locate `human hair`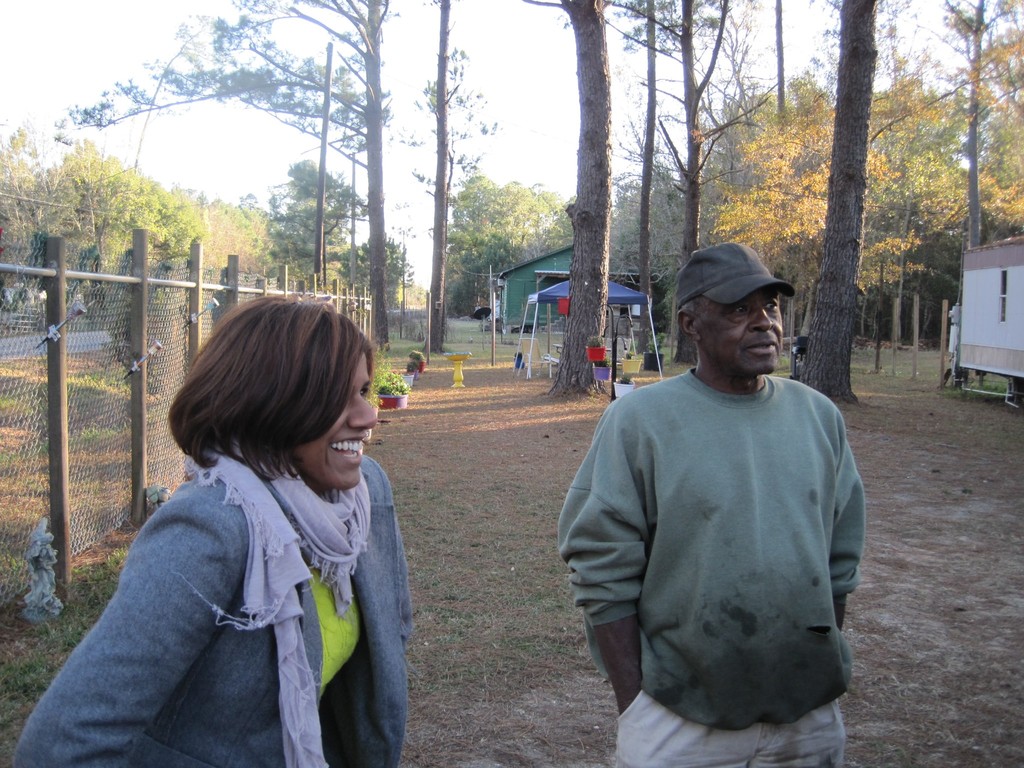
(x1=680, y1=295, x2=713, y2=328)
